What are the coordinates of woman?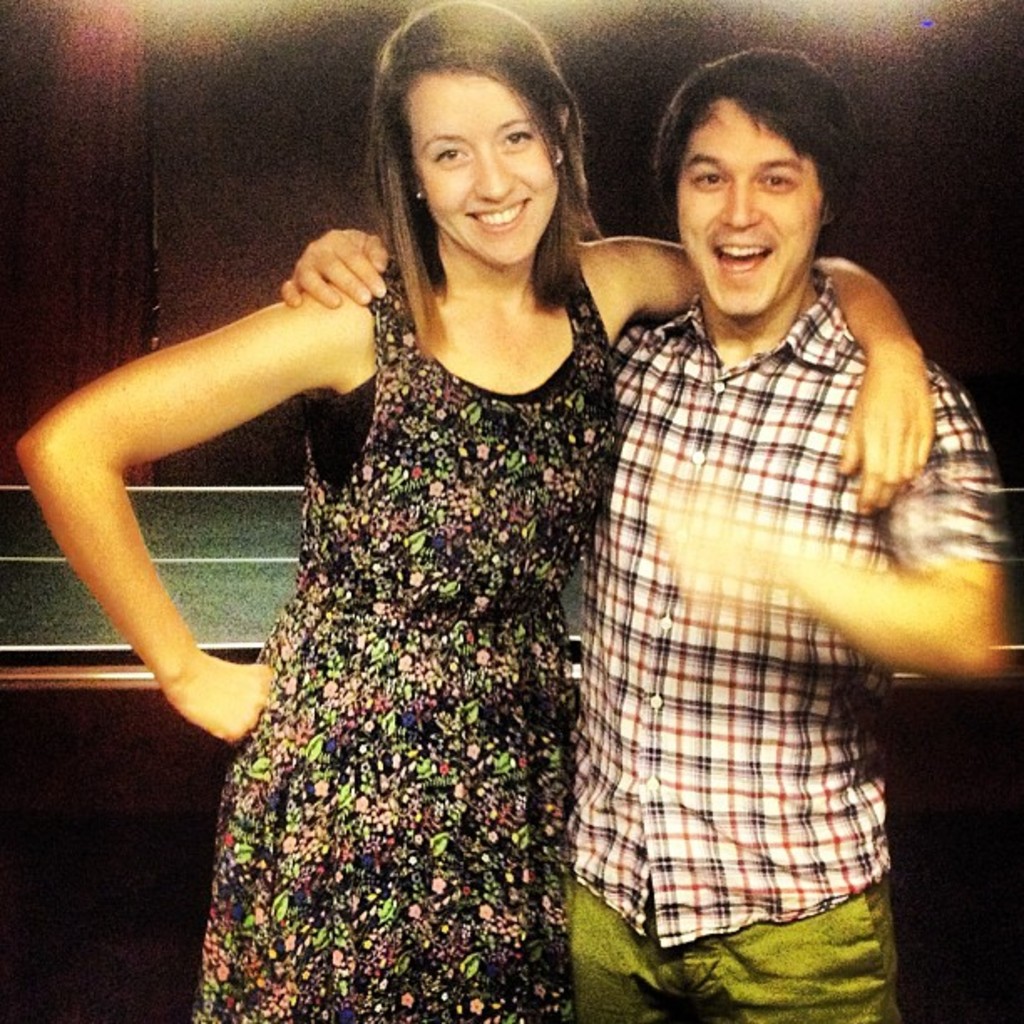
left=0, top=0, right=939, bottom=1022.
